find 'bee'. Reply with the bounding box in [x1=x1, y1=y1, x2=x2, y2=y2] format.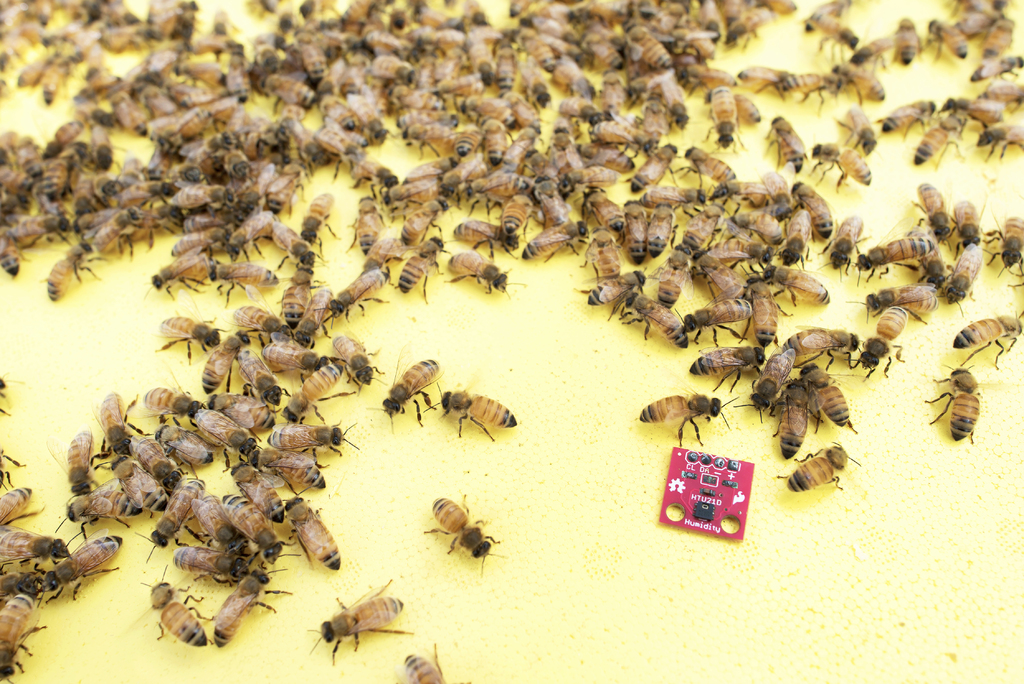
[x1=780, y1=317, x2=873, y2=383].
